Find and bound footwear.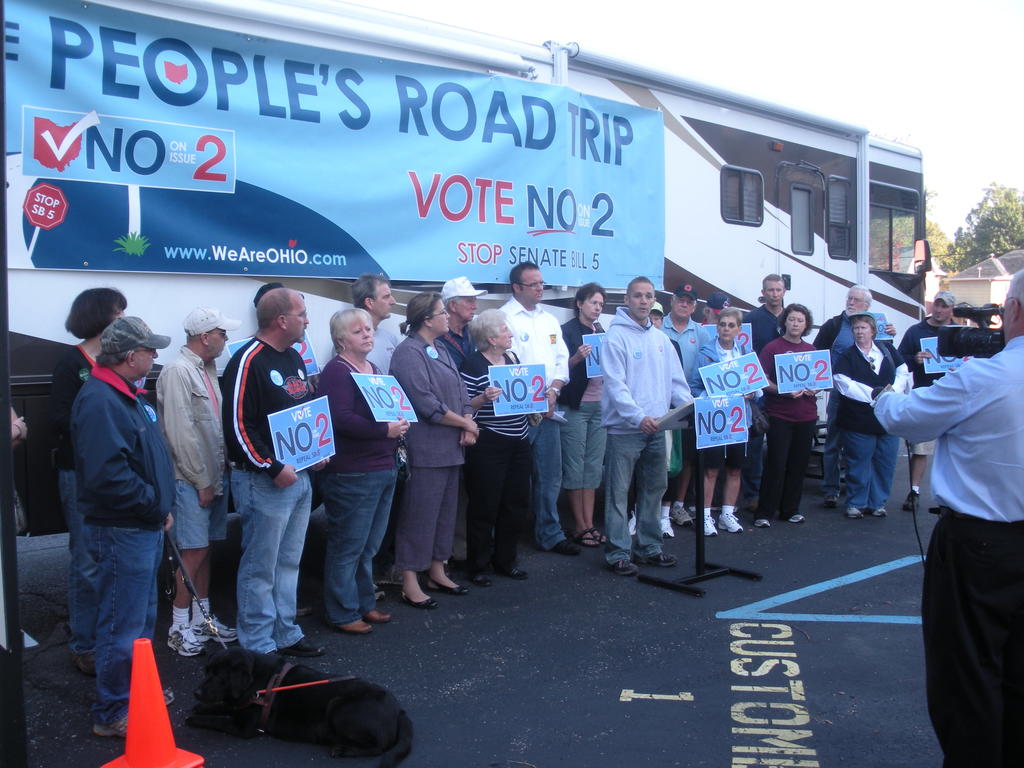
Bound: region(565, 531, 594, 548).
